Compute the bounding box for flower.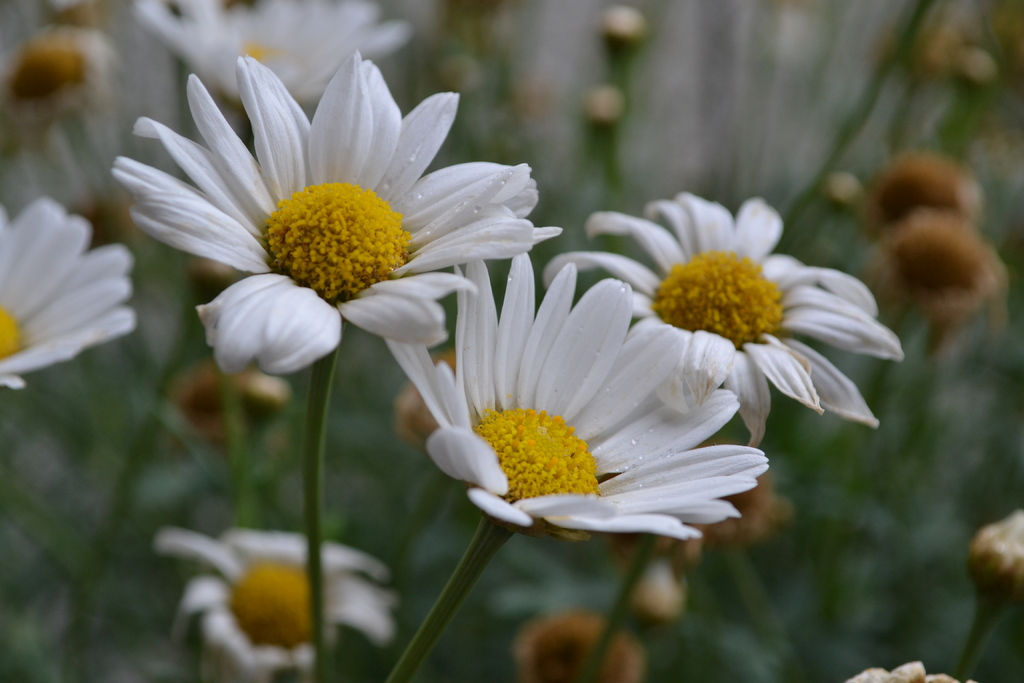
bbox=[138, 0, 406, 120].
